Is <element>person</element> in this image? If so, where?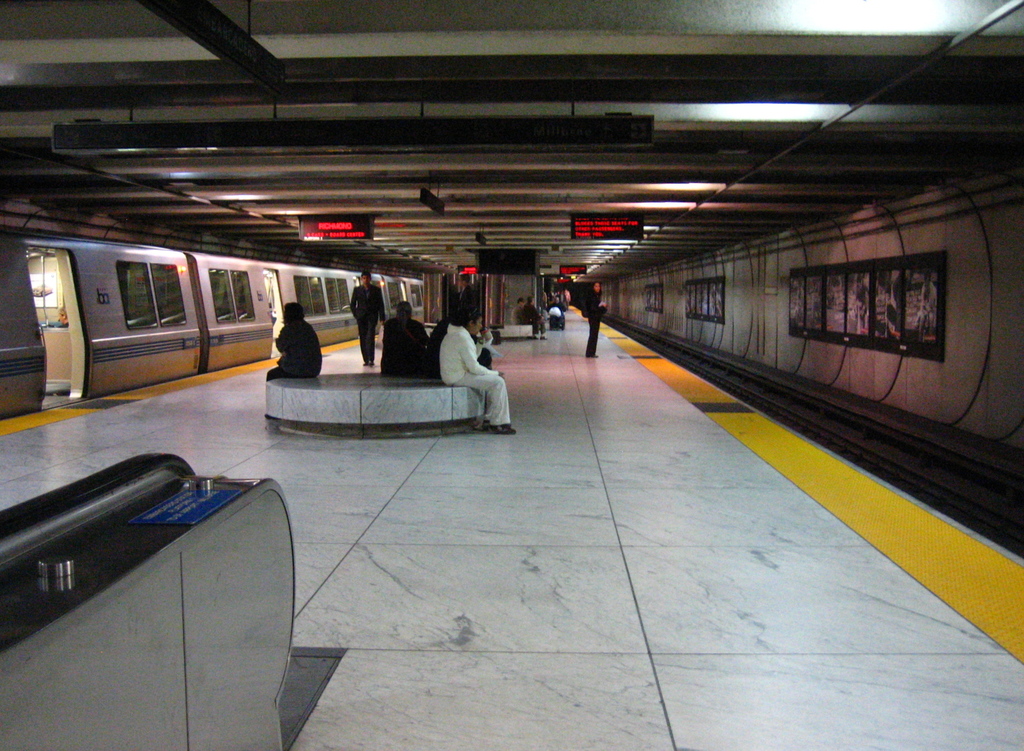
Yes, at {"left": 438, "top": 297, "right": 513, "bottom": 432}.
